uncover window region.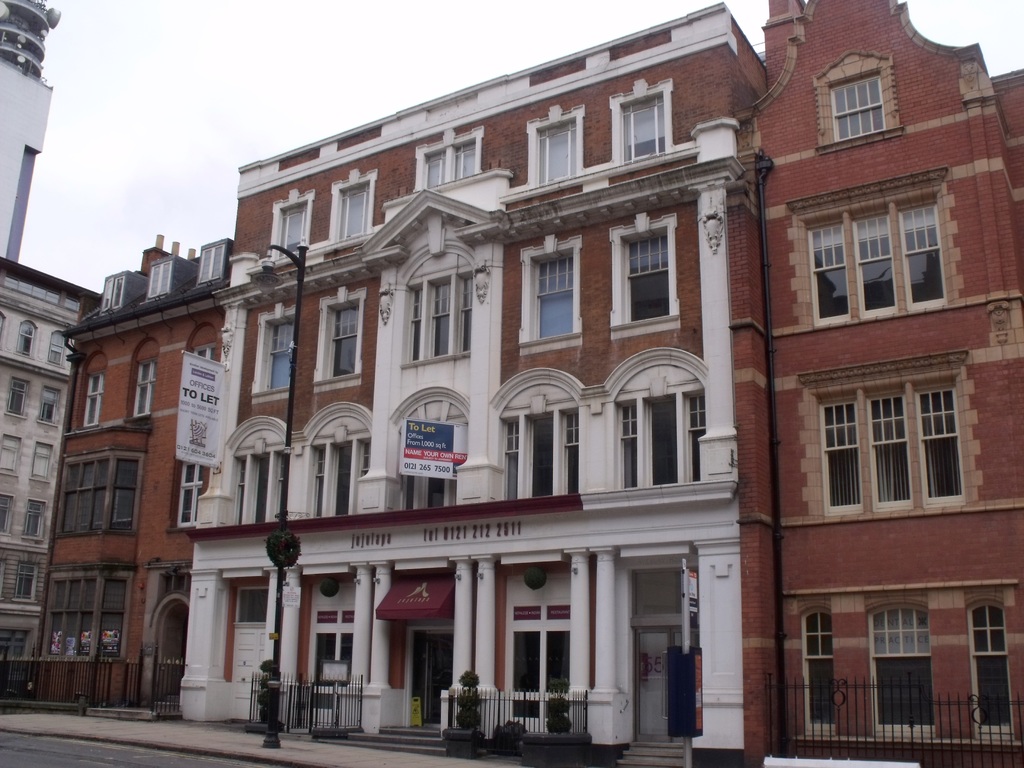
Uncovered: bbox(801, 200, 948, 325).
